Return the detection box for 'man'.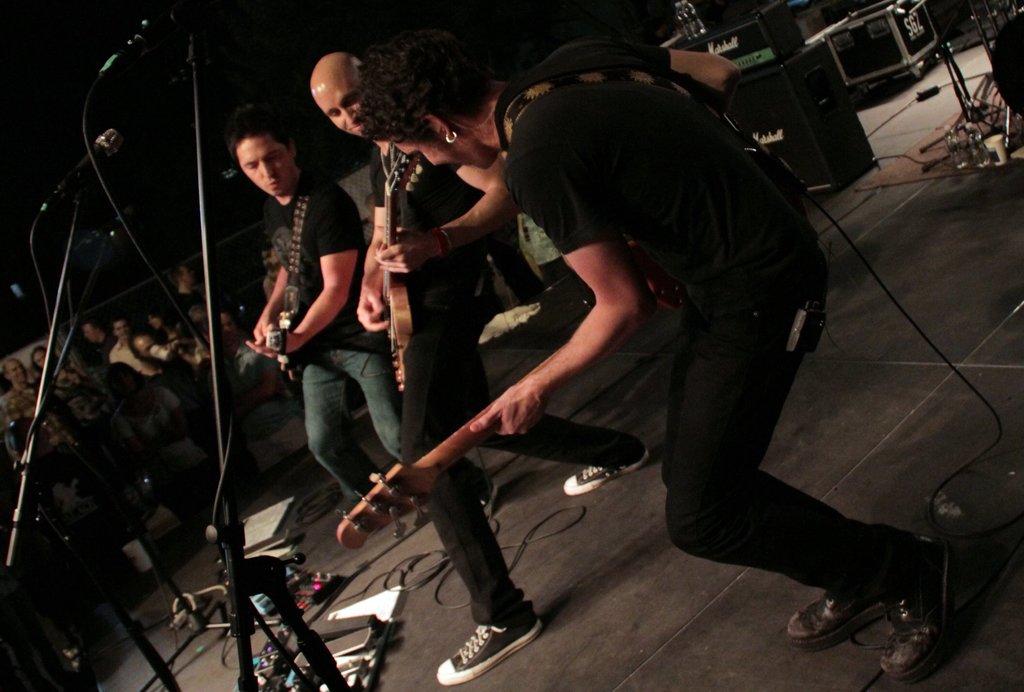
204 104 504 542.
